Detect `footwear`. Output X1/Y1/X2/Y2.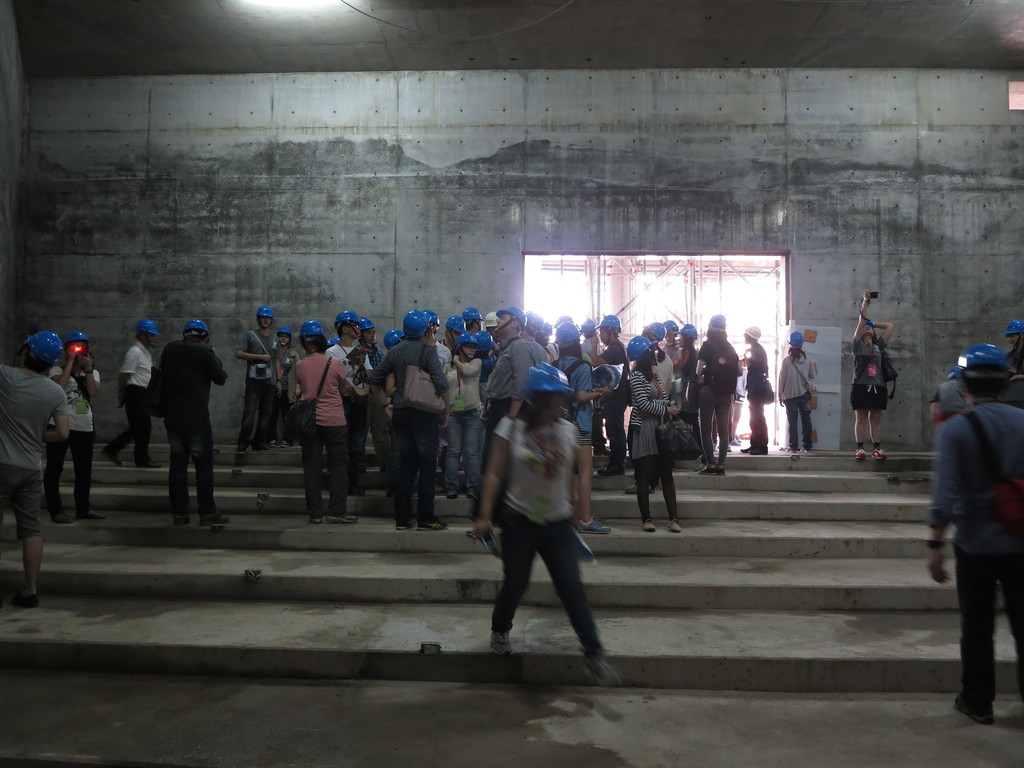
236/448/246/457.
